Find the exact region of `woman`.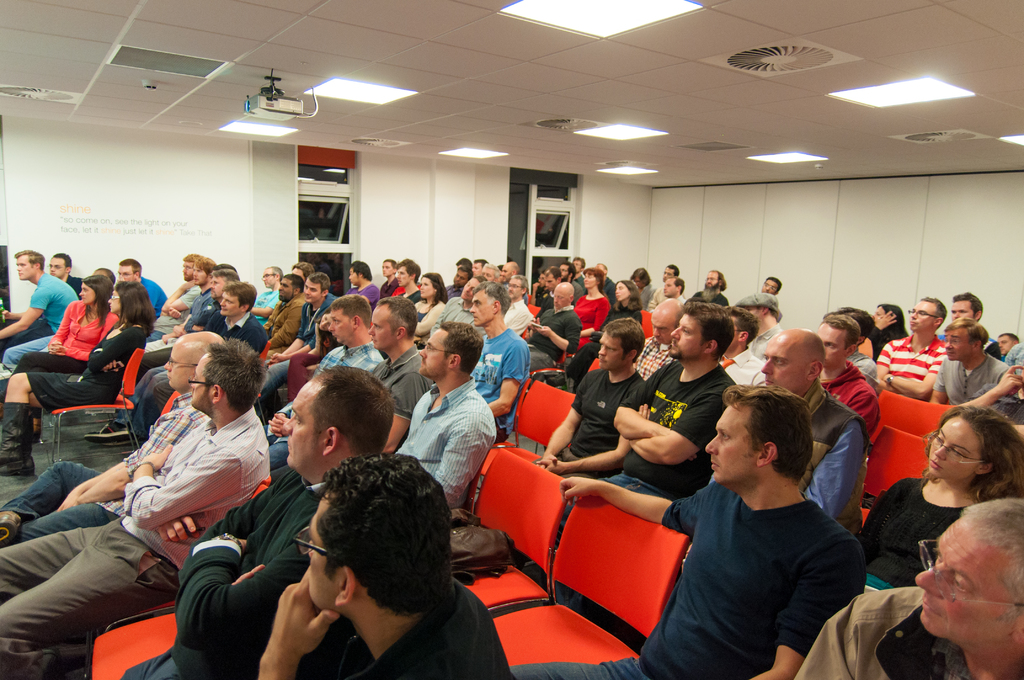
Exact region: (x1=410, y1=273, x2=442, y2=336).
